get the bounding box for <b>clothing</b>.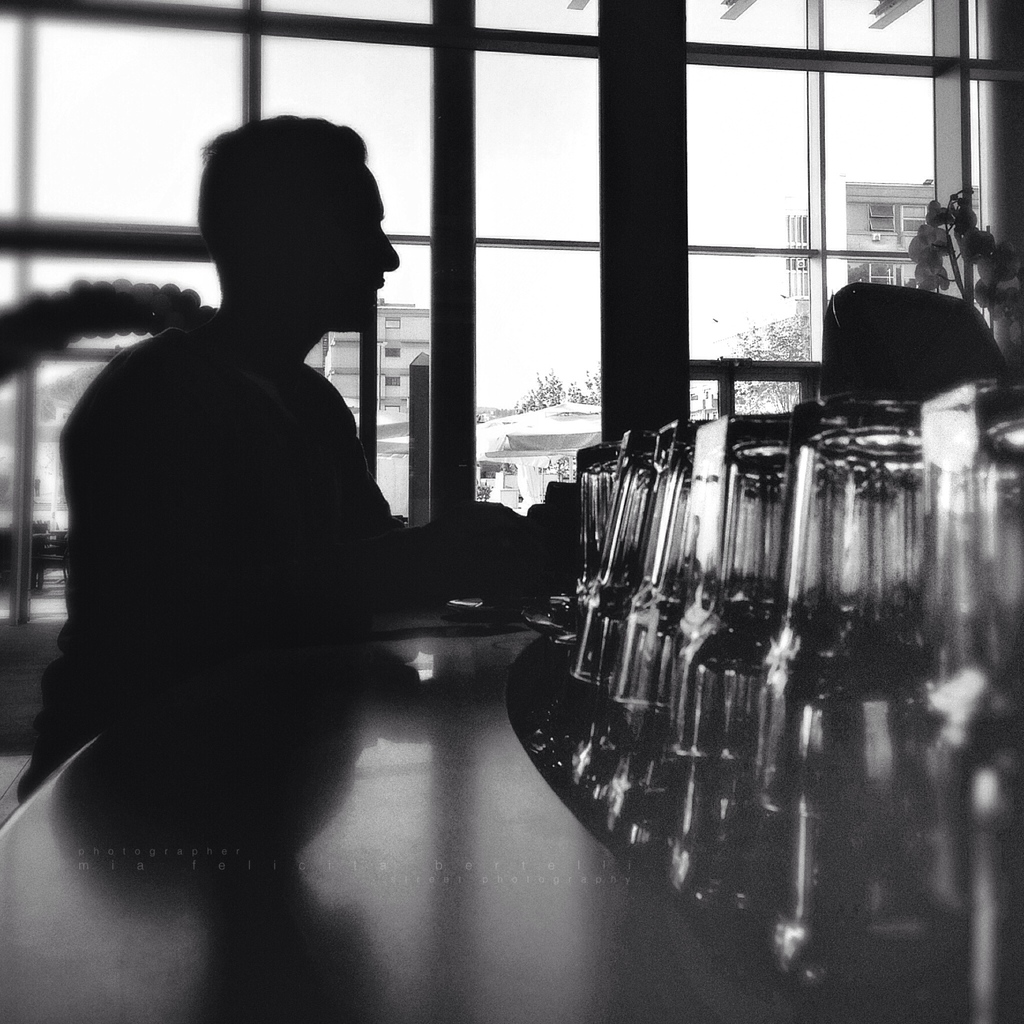
{"x1": 17, "y1": 326, "x2": 501, "y2": 804}.
